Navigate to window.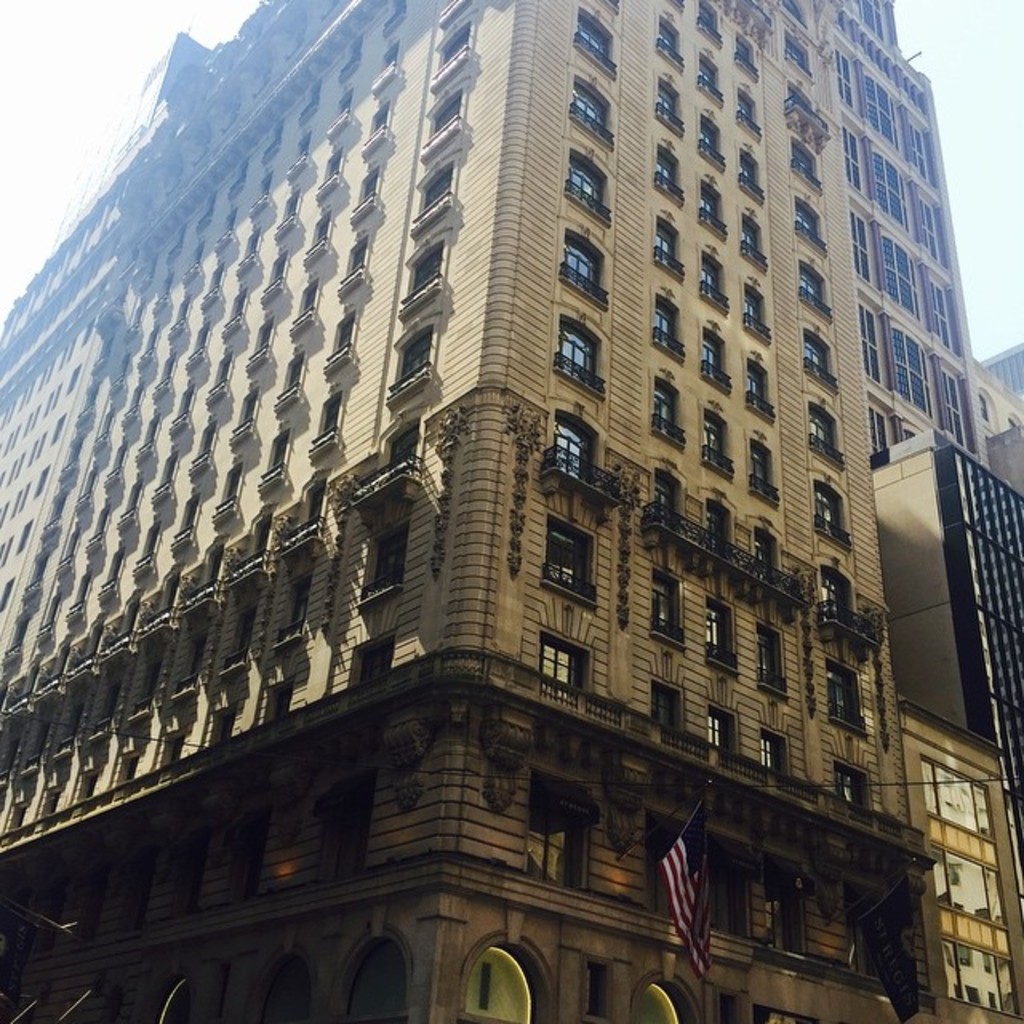
Navigation target: 702/504/725/557.
